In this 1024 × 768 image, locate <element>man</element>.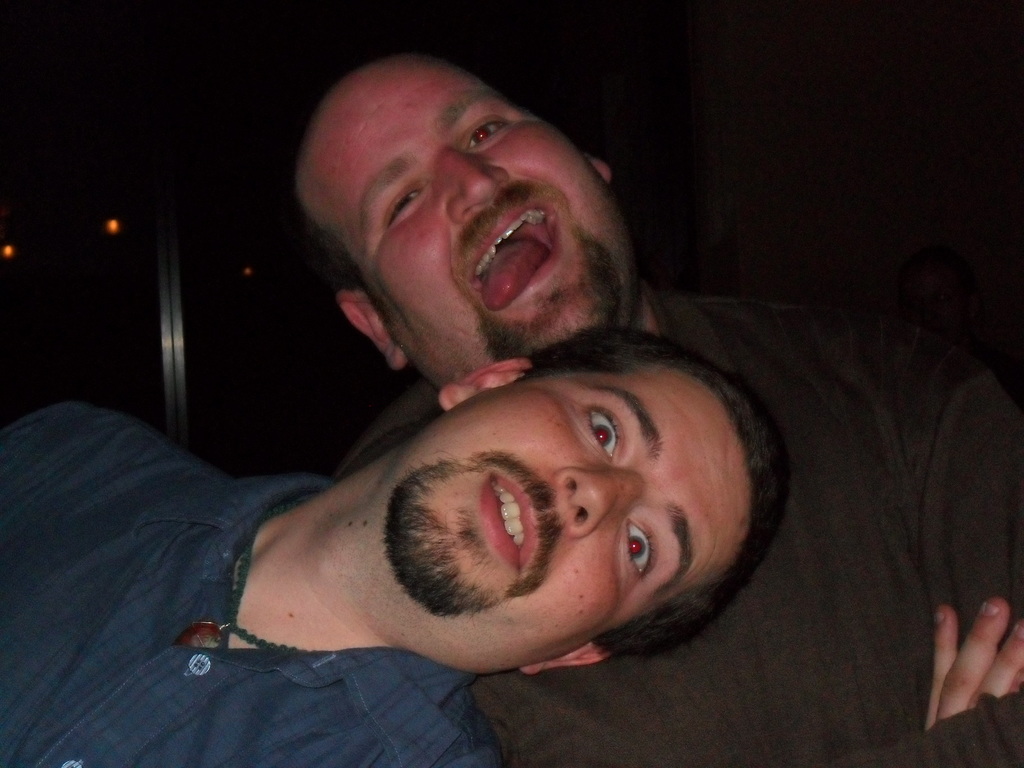
Bounding box: Rect(287, 47, 1023, 767).
